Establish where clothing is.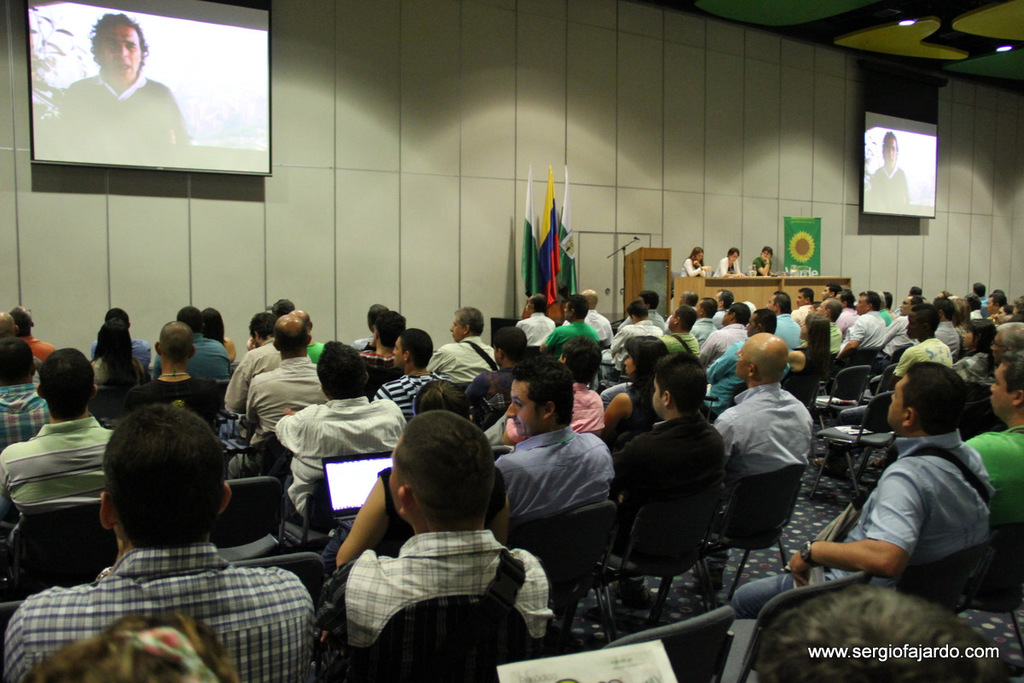
Established at locate(829, 395, 1004, 628).
